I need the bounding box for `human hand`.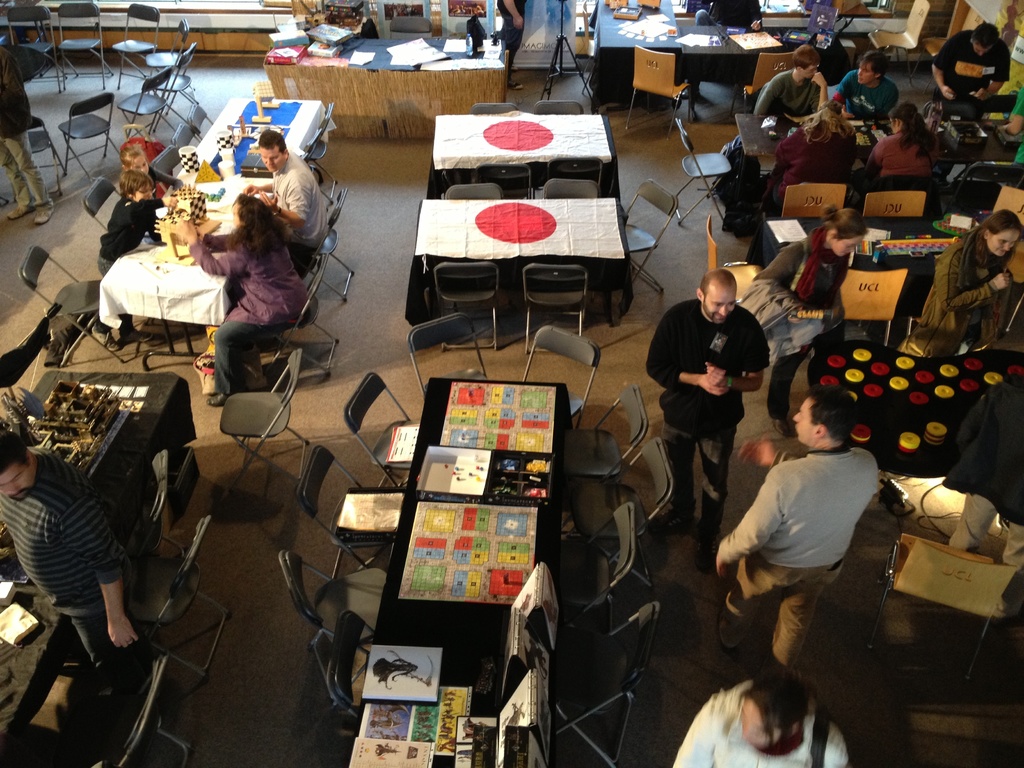
Here it is: x1=704 y1=363 x2=728 y2=388.
